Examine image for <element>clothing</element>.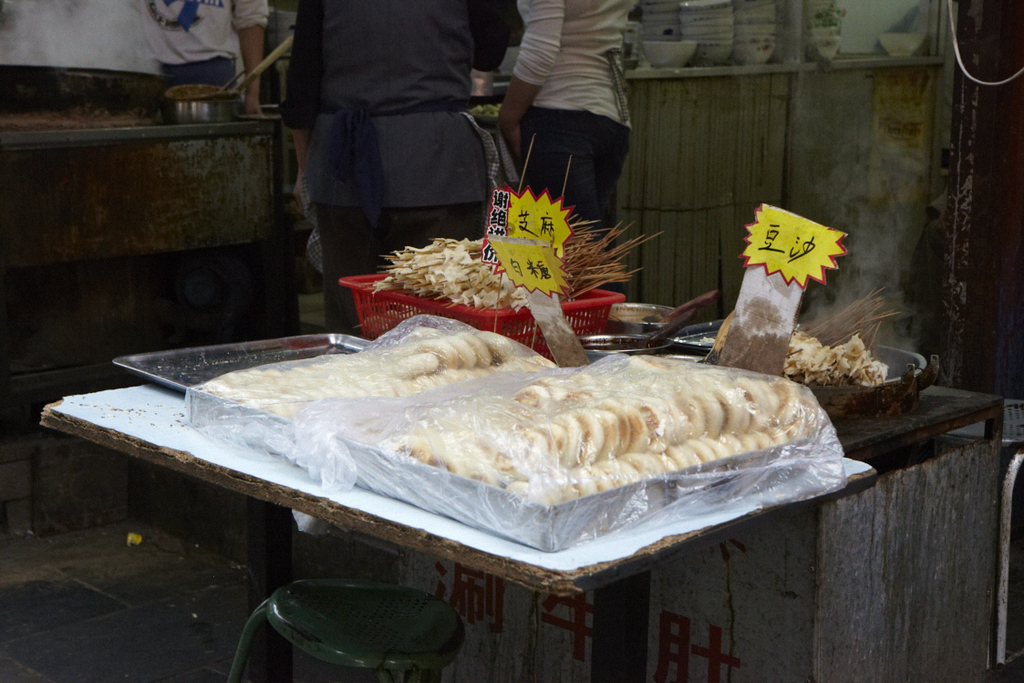
Examination result: 131:0:270:89.
